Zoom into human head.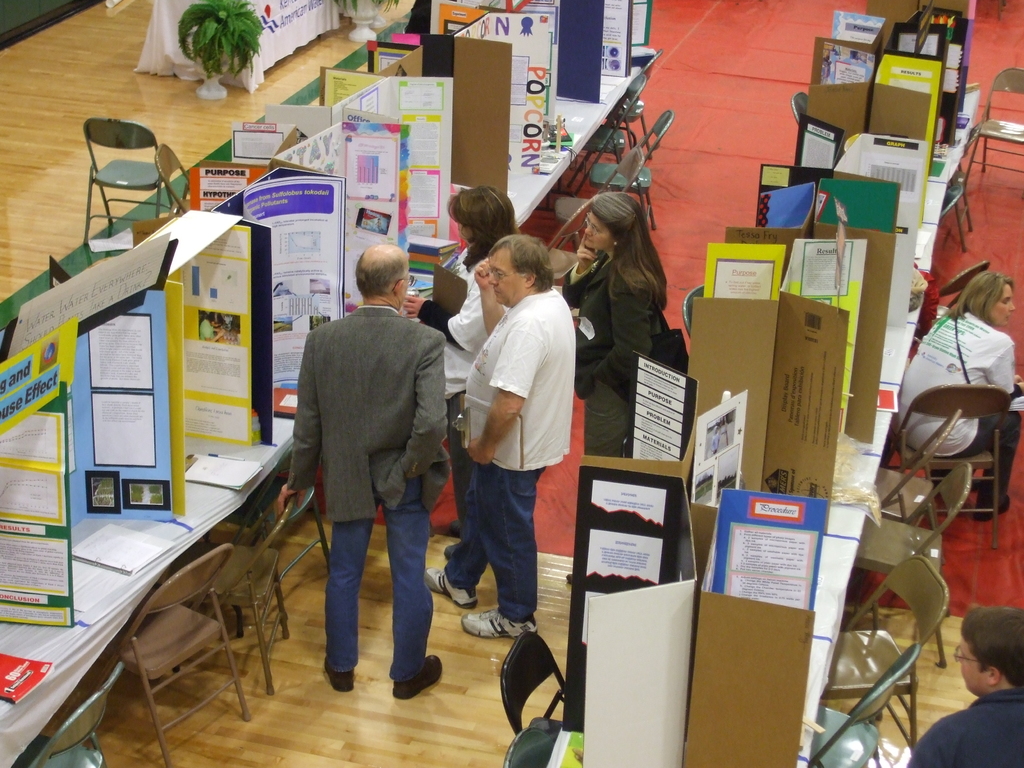
Zoom target: rect(584, 192, 644, 253).
